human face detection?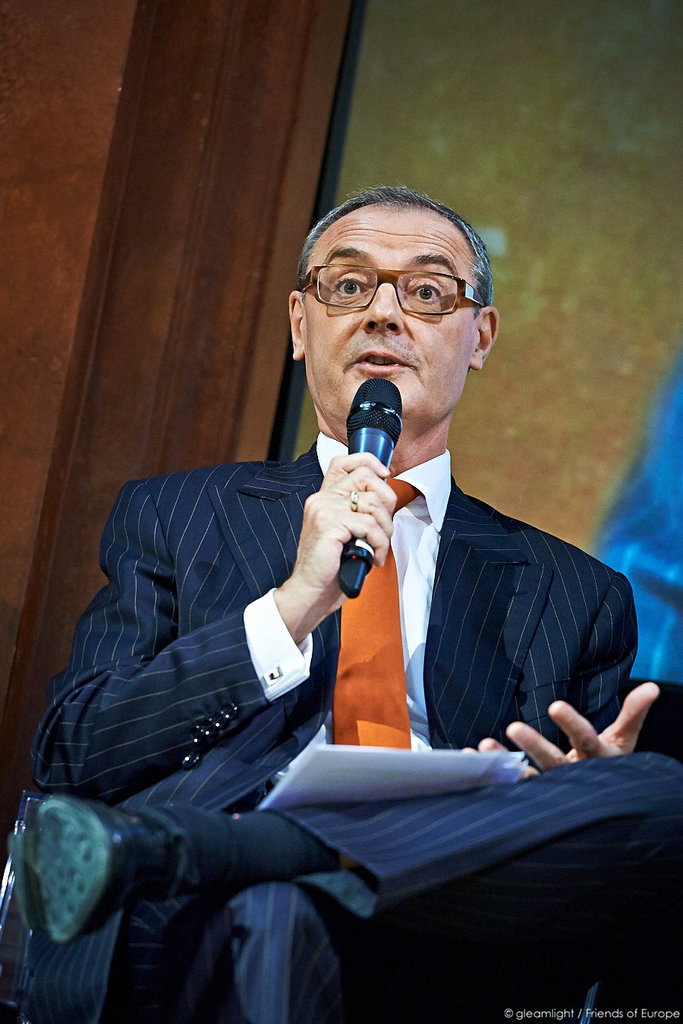
select_region(307, 202, 466, 406)
